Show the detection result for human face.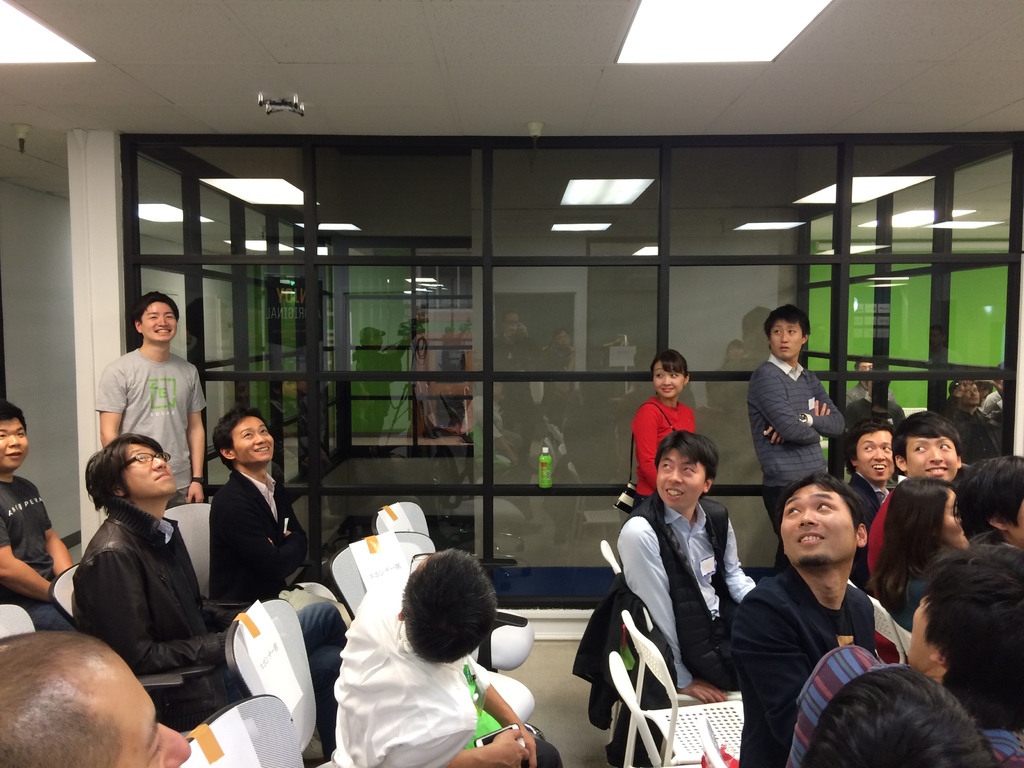
bbox=[1008, 500, 1023, 545].
